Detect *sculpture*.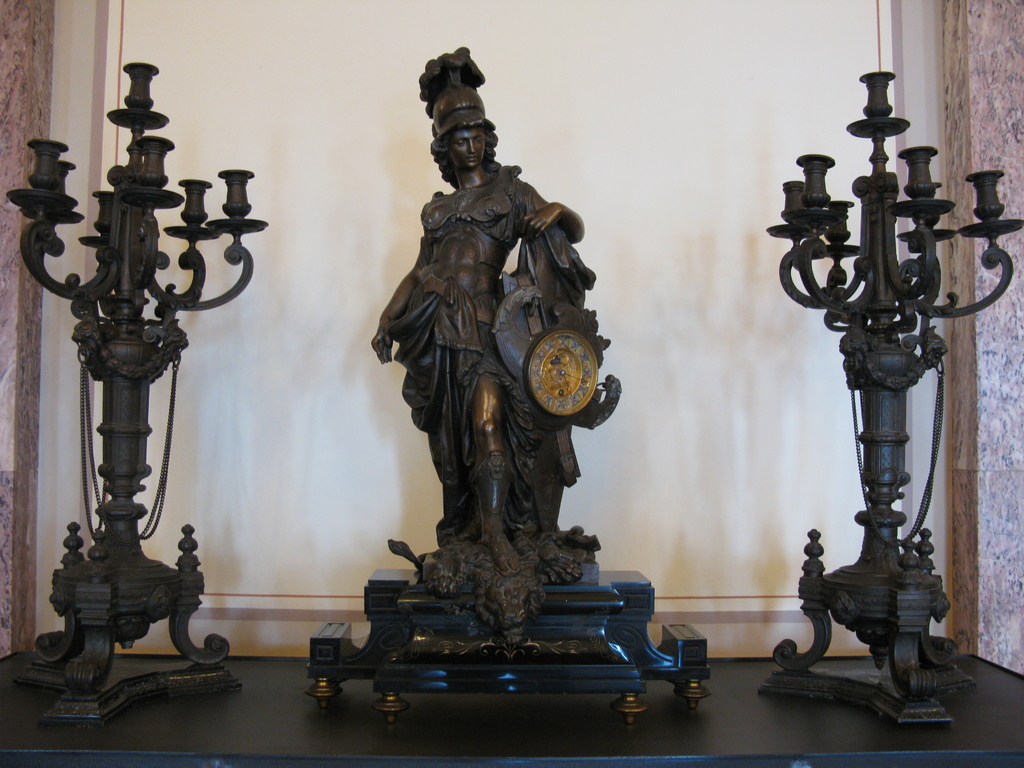
Detected at locate(296, 35, 708, 737).
